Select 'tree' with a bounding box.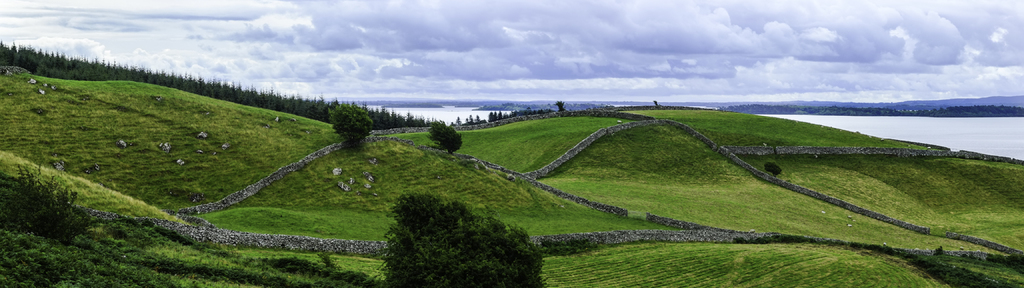
(420, 117, 464, 157).
